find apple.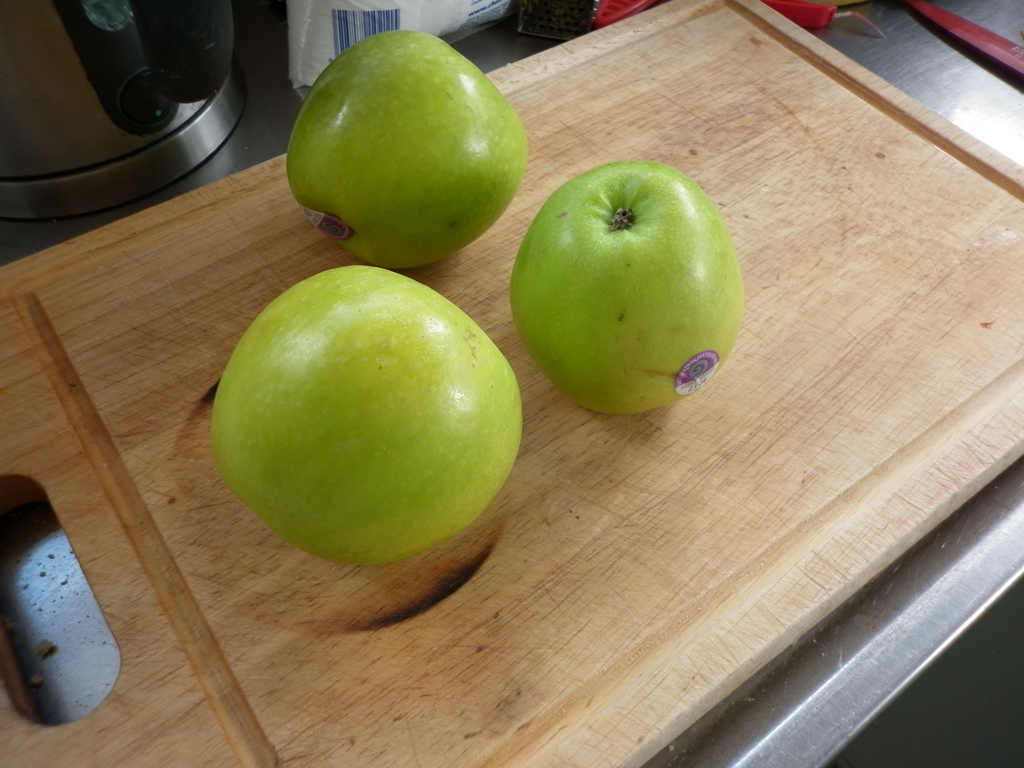
<region>204, 264, 519, 573</region>.
